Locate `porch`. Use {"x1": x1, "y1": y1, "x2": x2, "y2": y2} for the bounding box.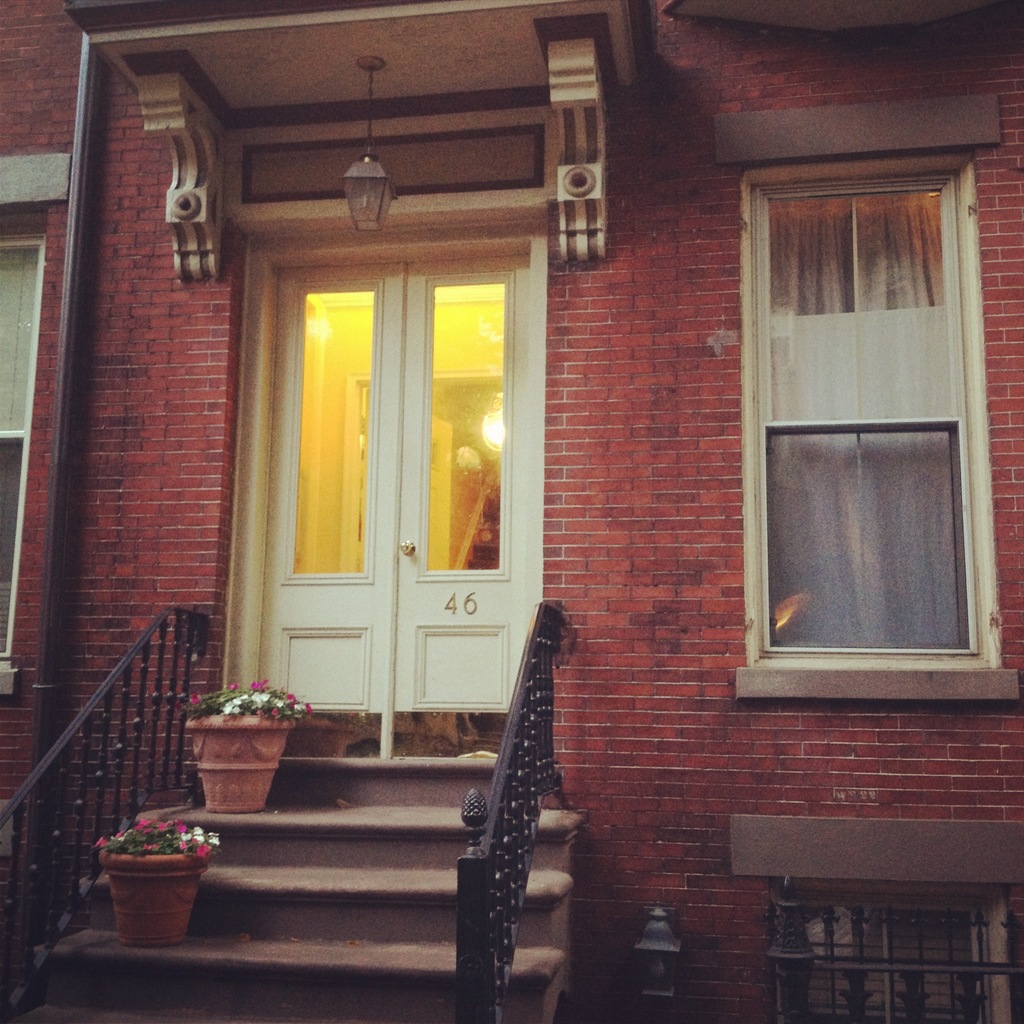
{"x1": 0, "y1": 581, "x2": 578, "y2": 1022}.
